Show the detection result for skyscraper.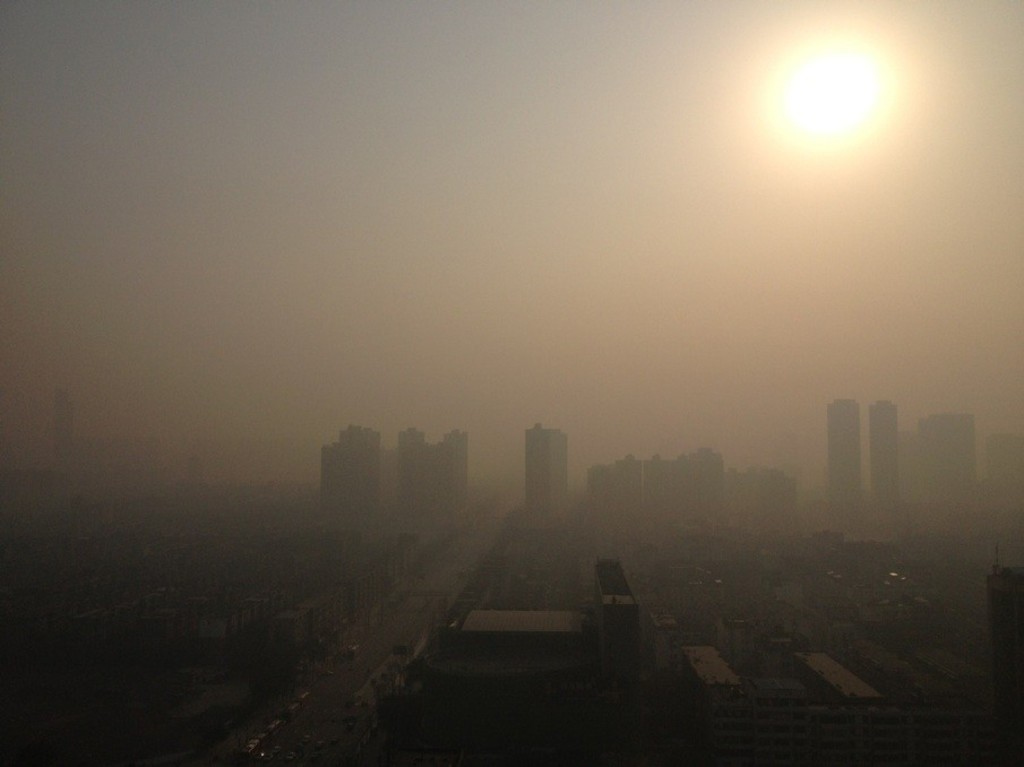
[825, 398, 862, 516].
